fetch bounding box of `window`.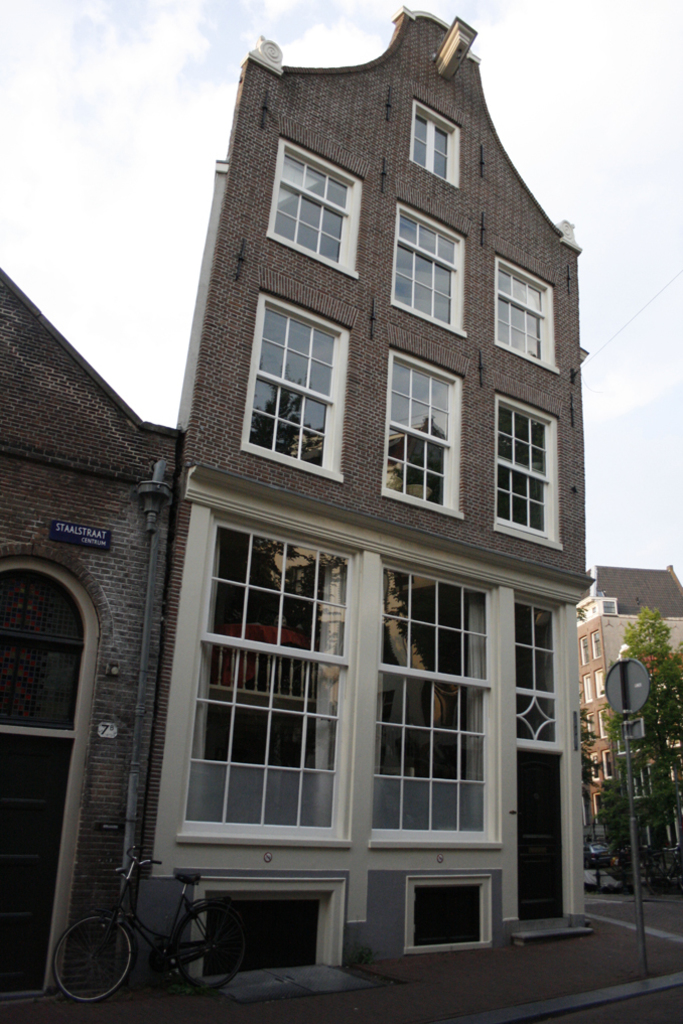
Bbox: [499,257,559,377].
